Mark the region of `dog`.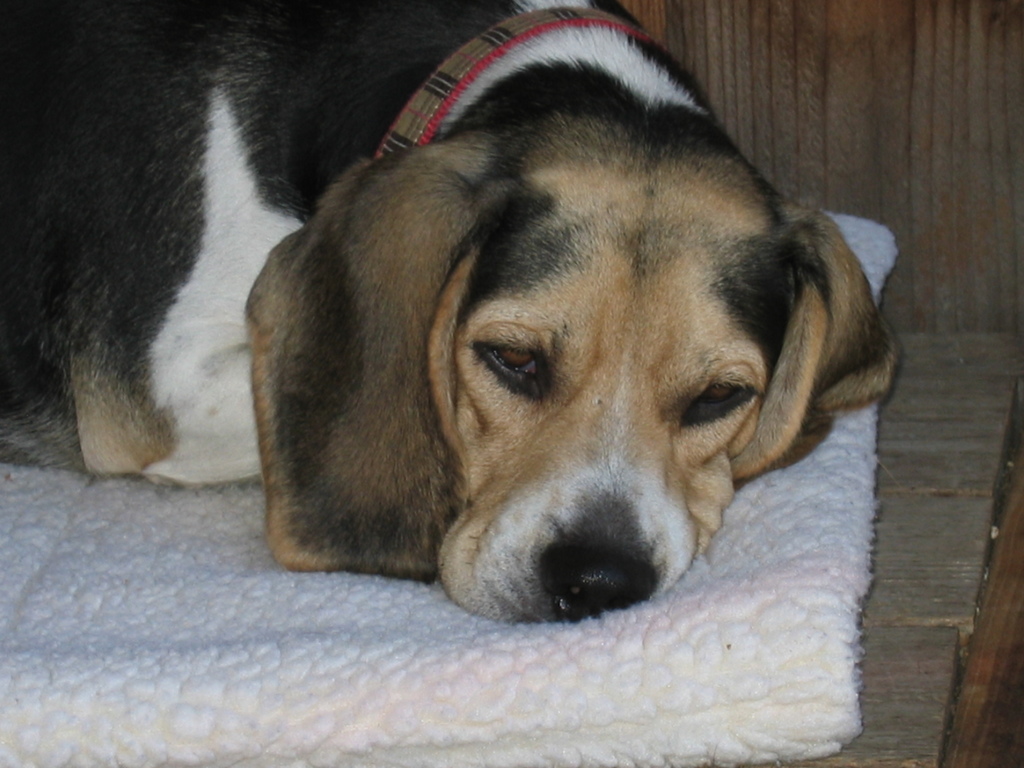
Region: 0,2,906,631.
